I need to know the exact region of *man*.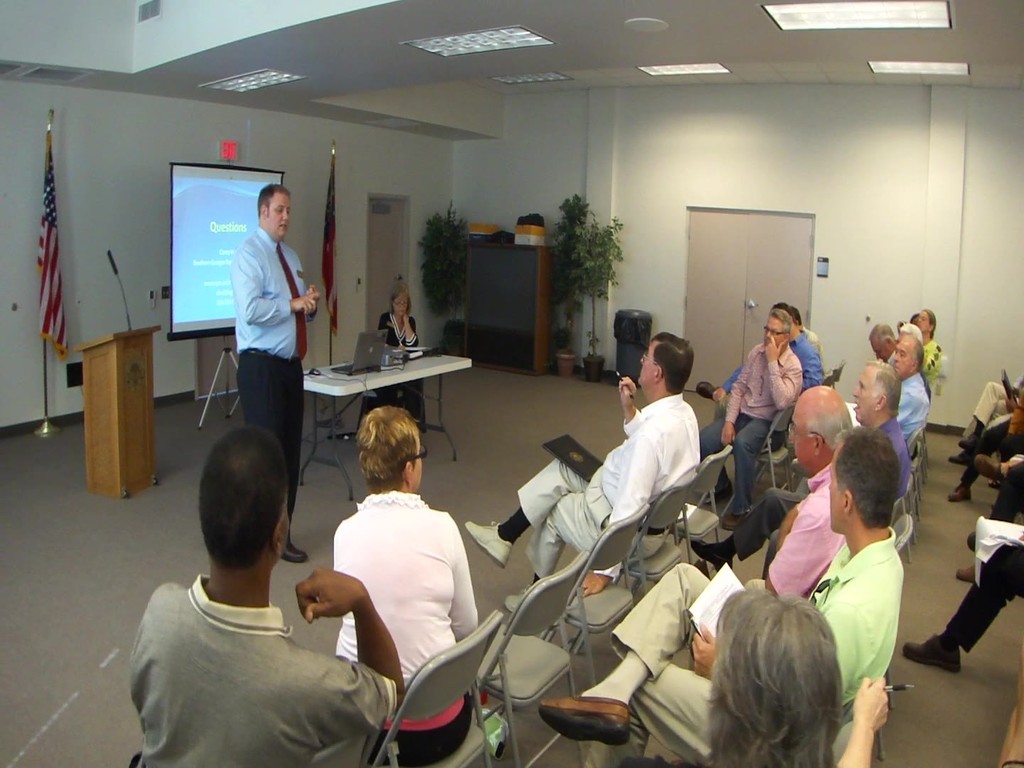
Region: (959, 450, 1023, 533).
